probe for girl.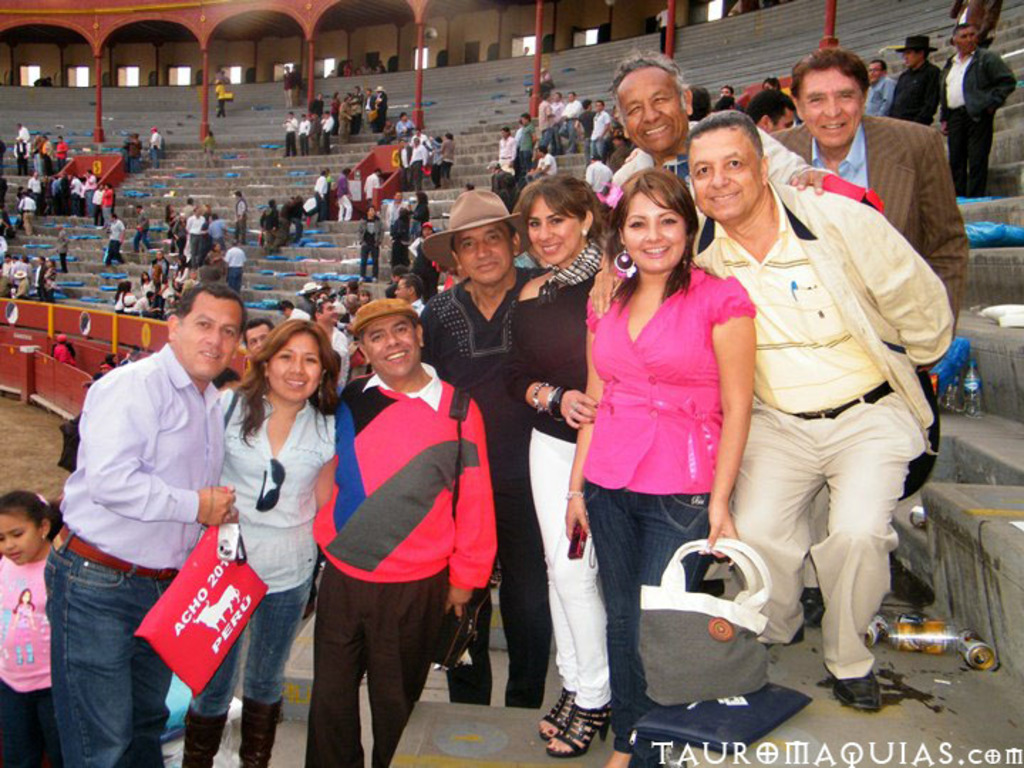
Probe result: pyautogui.locateOnScreen(0, 486, 58, 767).
